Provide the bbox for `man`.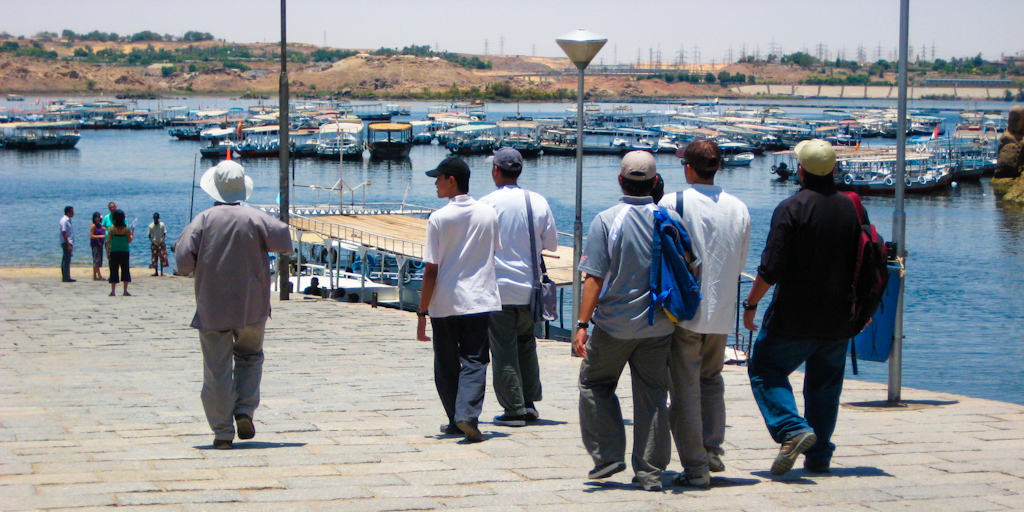
<bbox>58, 205, 74, 281</bbox>.
